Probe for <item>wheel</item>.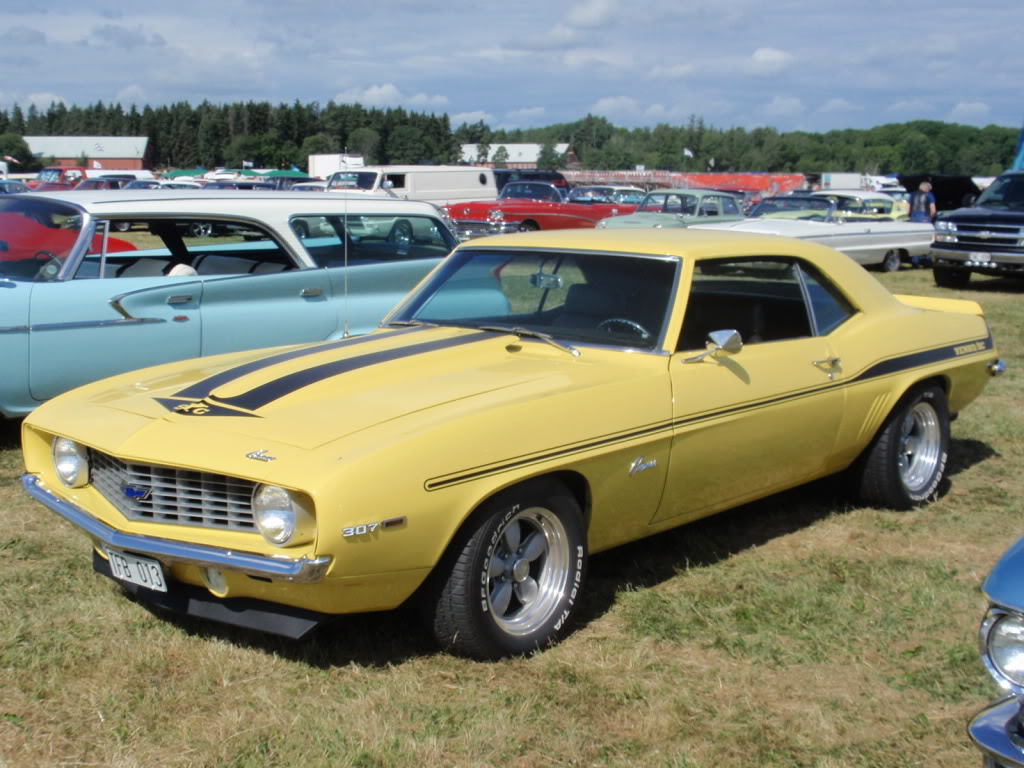
Probe result: bbox(931, 266, 970, 289).
